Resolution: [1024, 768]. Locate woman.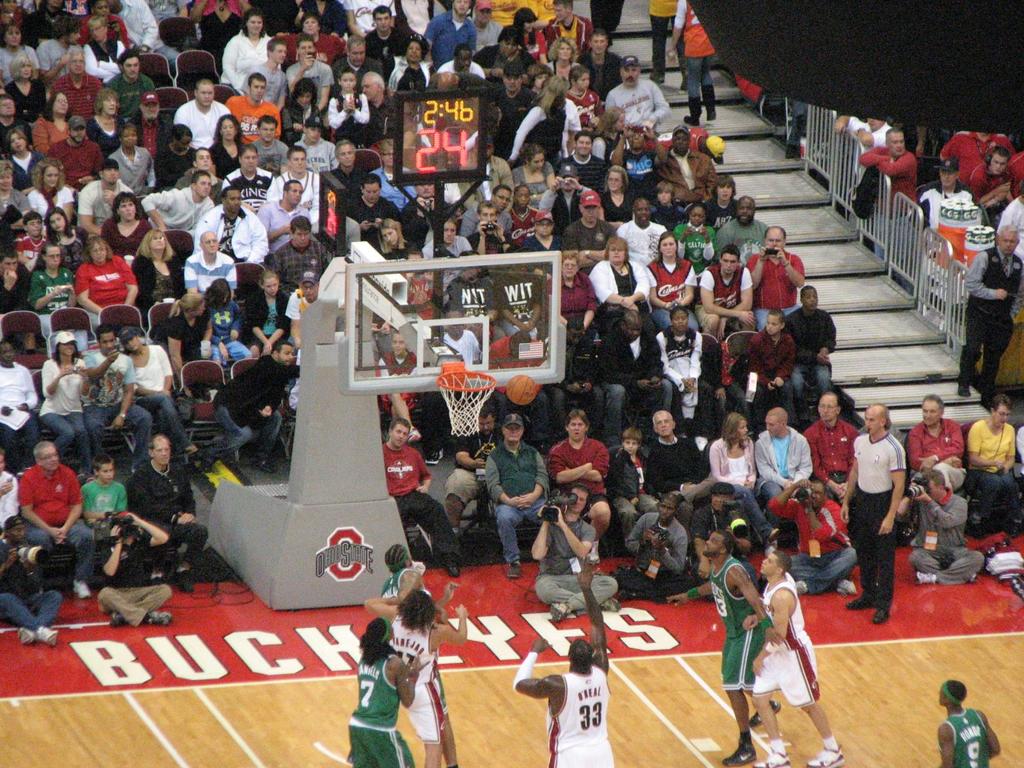
{"left": 161, "top": 291, "right": 212, "bottom": 396}.
